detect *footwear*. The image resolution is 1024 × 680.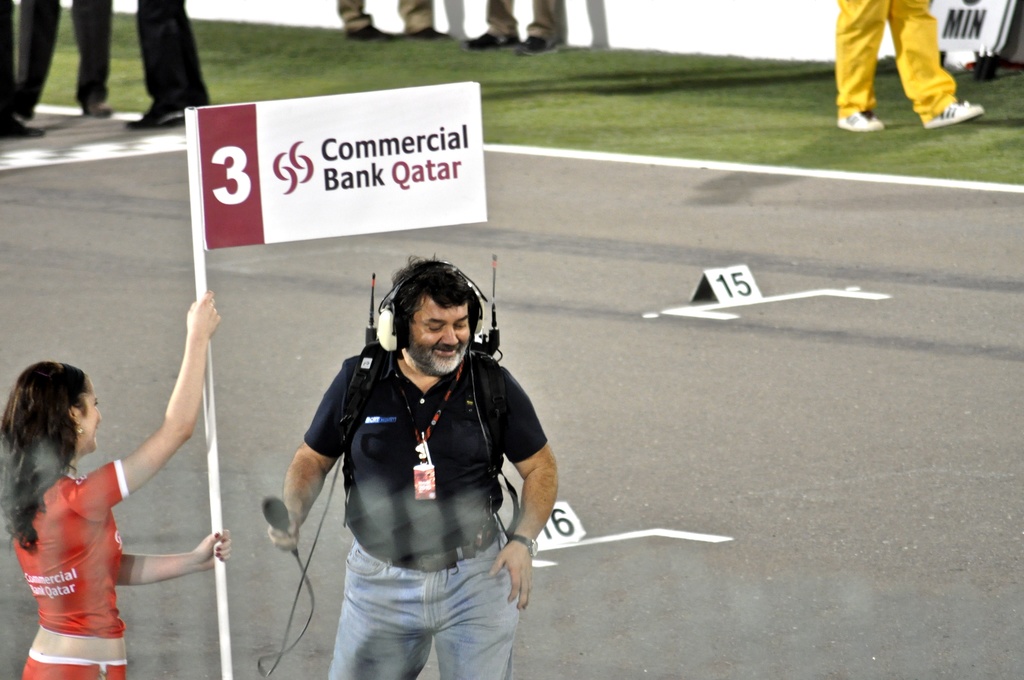
box=[465, 24, 515, 51].
